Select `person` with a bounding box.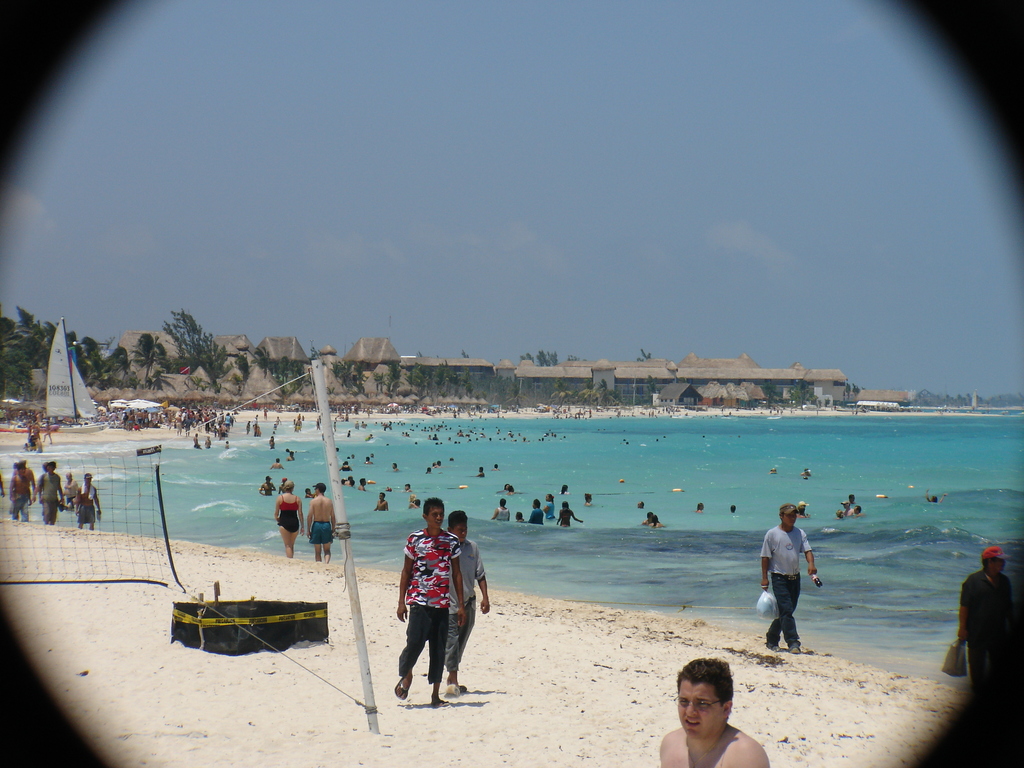
x1=274 y1=423 x2=278 y2=429.
